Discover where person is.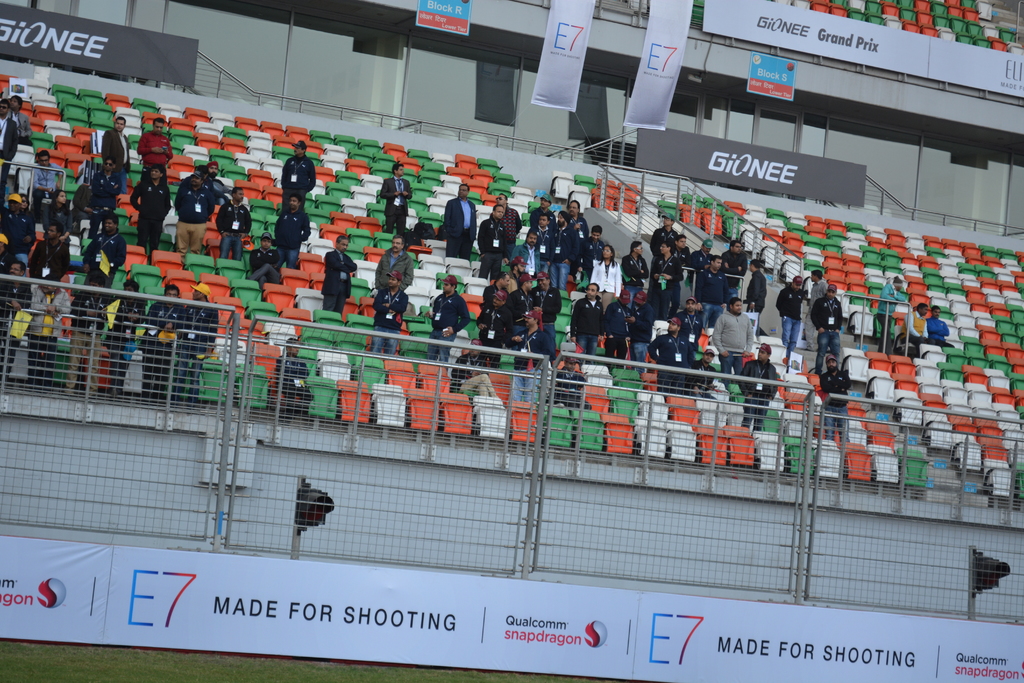
Discovered at {"x1": 261, "y1": 145, "x2": 314, "y2": 268}.
